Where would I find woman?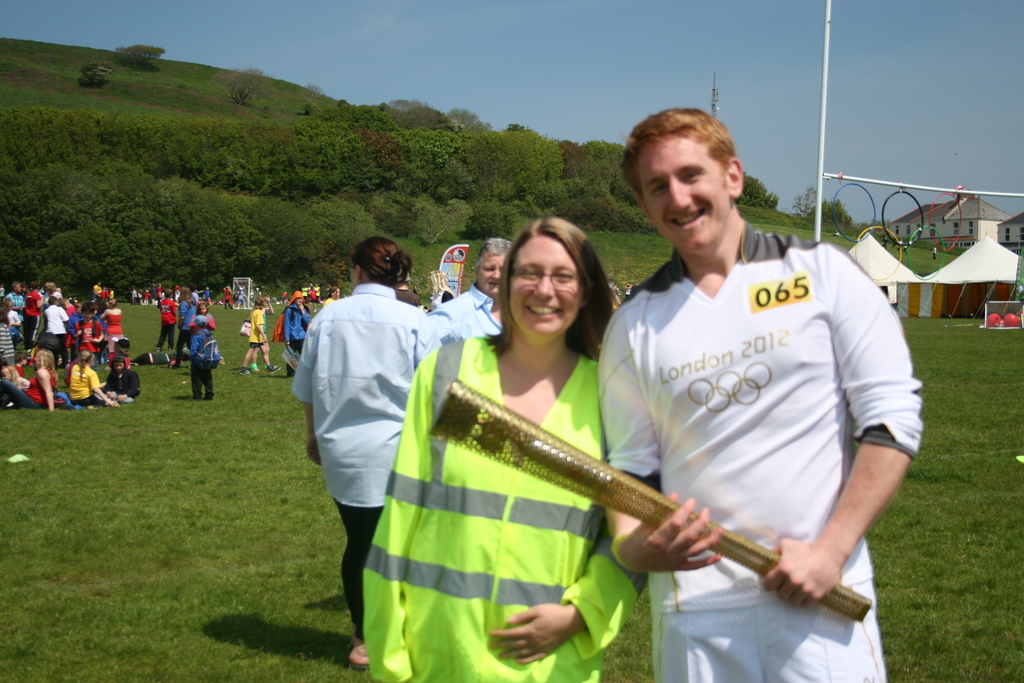
At region(0, 348, 60, 411).
